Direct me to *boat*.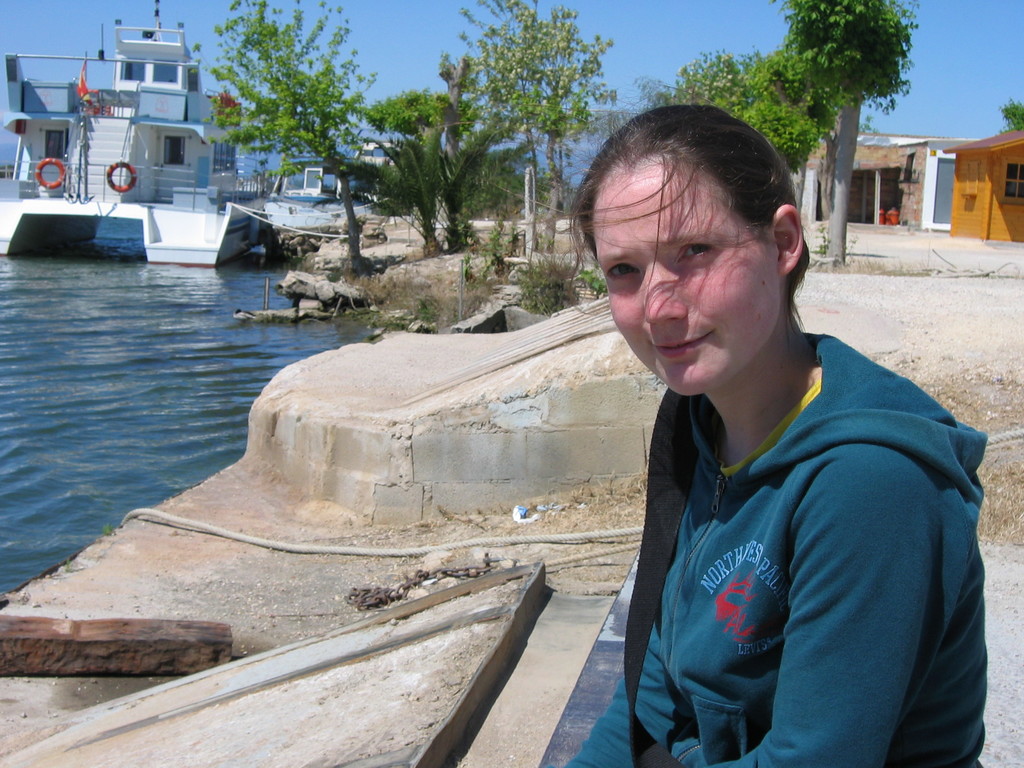
Direction: rect(264, 155, 380, 228).
